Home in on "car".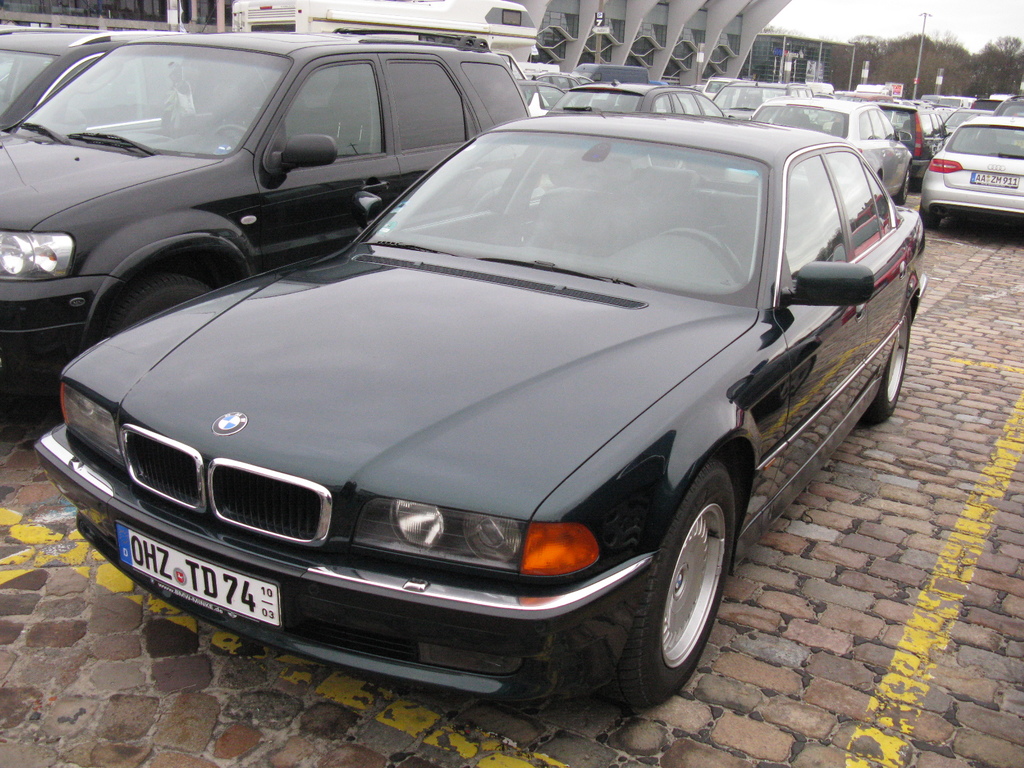
Homed in at <region>715, 104, 916, 204</region>.
